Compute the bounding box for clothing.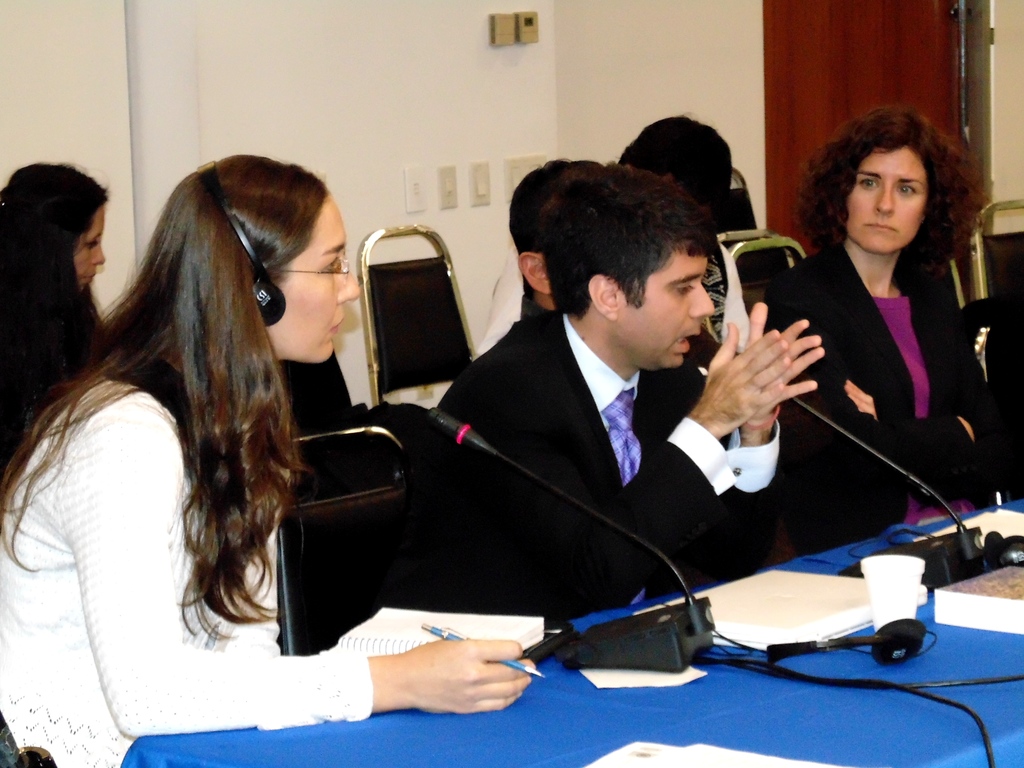
[x1=770, y1=190, x2=998, y2=531].
